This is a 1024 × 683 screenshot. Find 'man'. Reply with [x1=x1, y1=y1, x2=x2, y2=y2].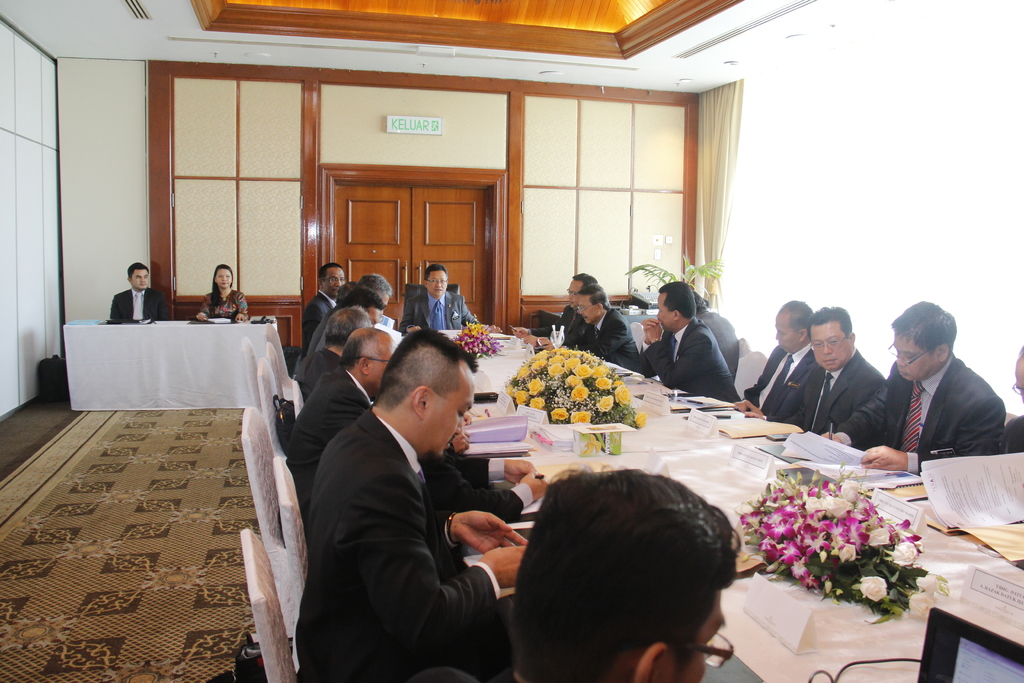
[x1=1004, y1=345, x2=1023, y2=455].
